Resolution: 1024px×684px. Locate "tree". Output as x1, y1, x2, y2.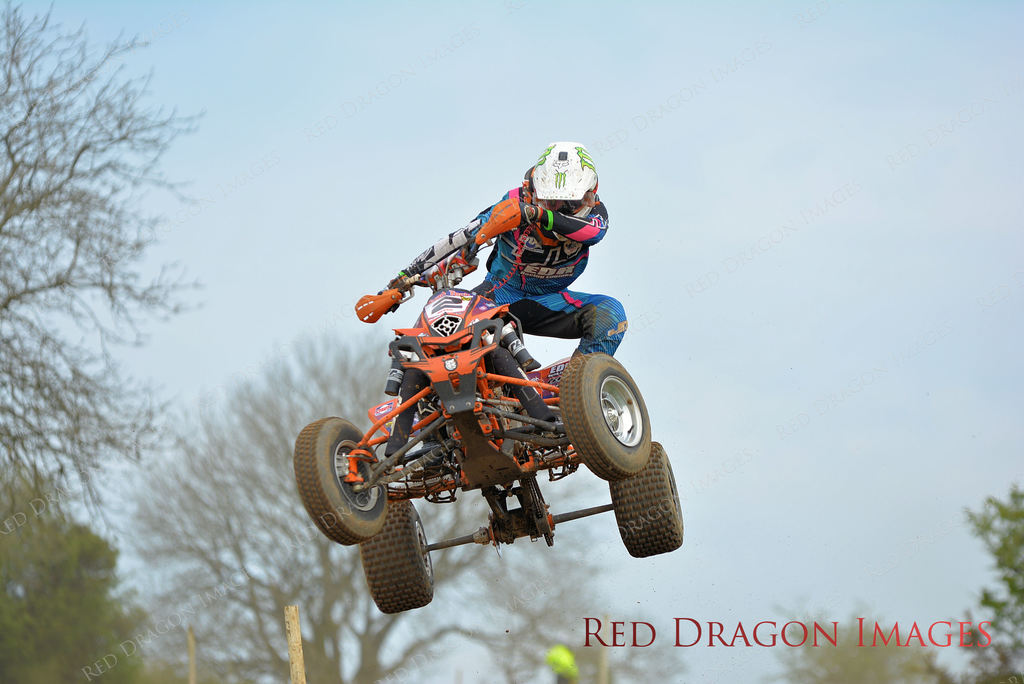
960, 609, 1020, 683.
